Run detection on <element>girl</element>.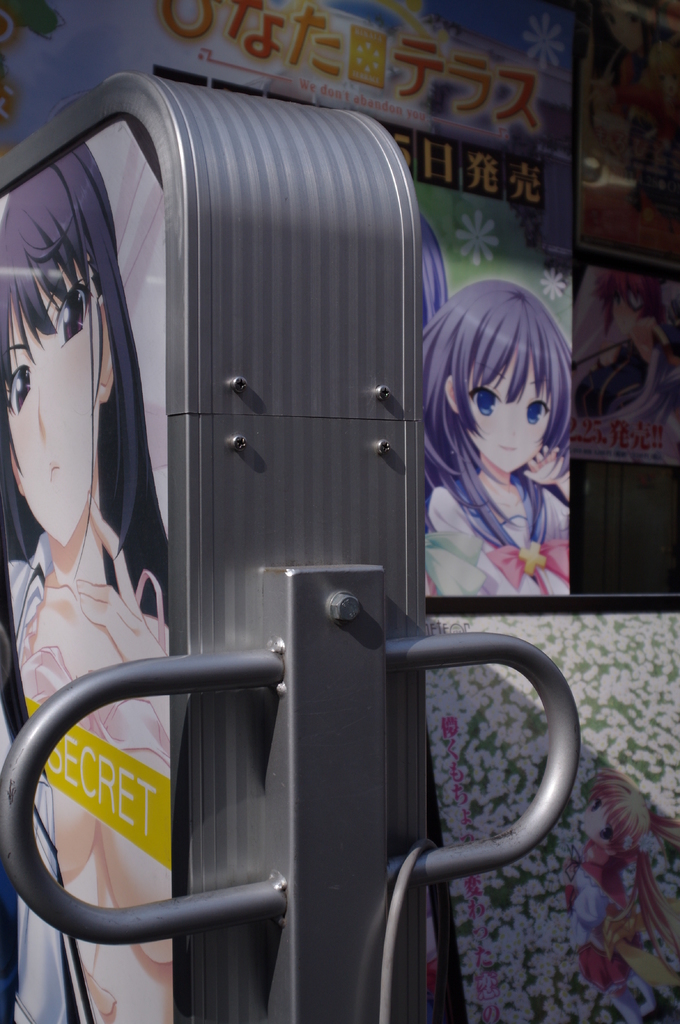
Result: region(0, 140, 164, 1020).
